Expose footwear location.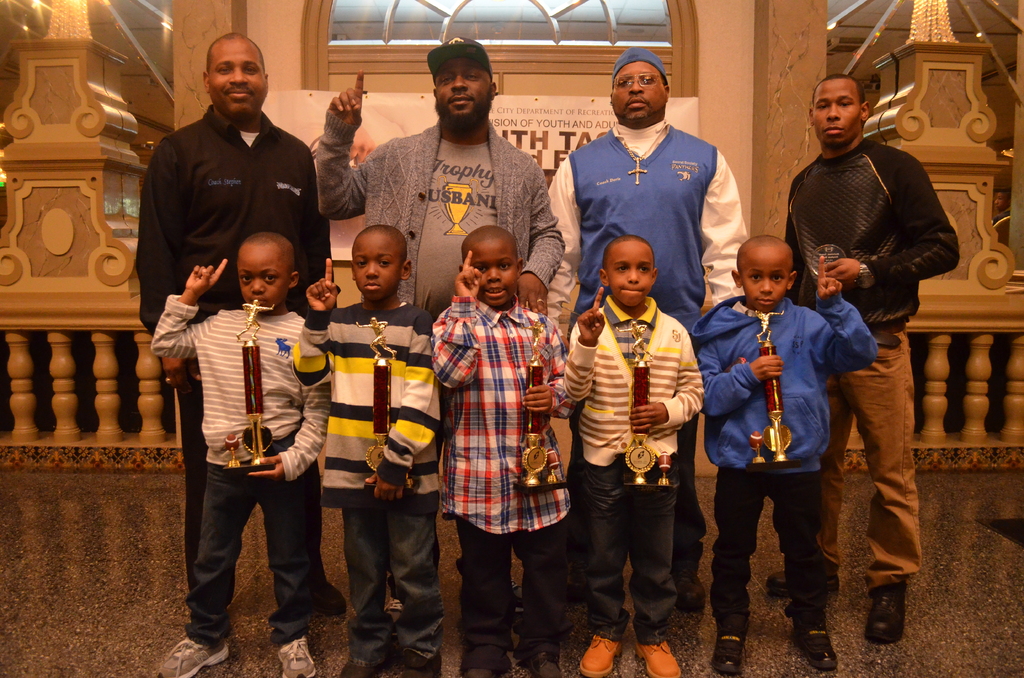
Exposed at <bbox>335, 656, 394, 677</bbox>.
